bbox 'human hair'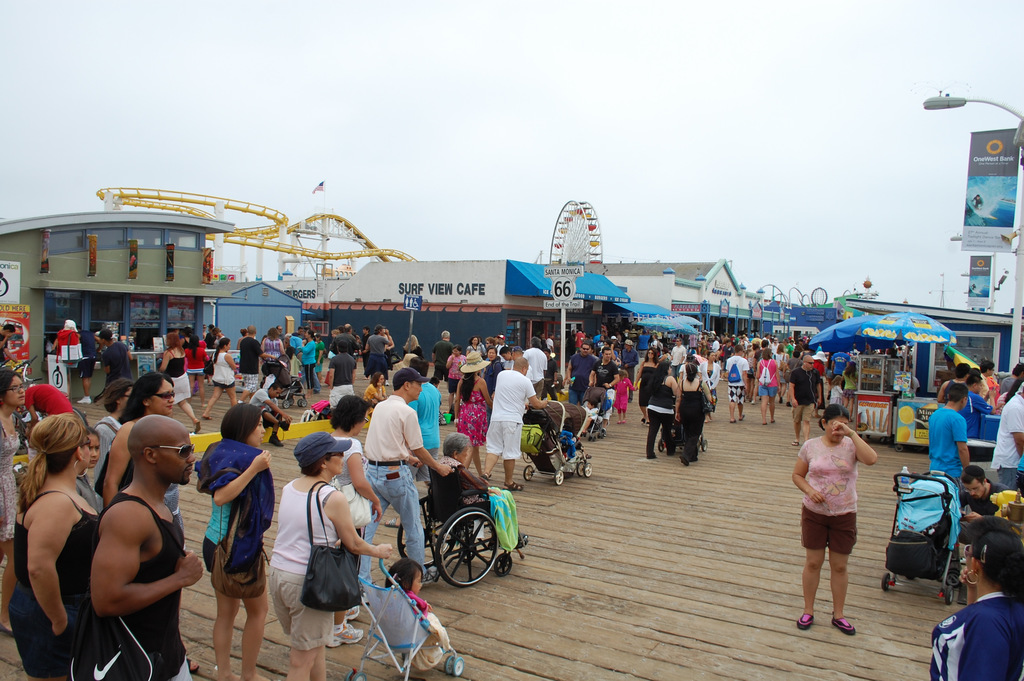
(left=959, top=517, right=1012, bottom=552)
